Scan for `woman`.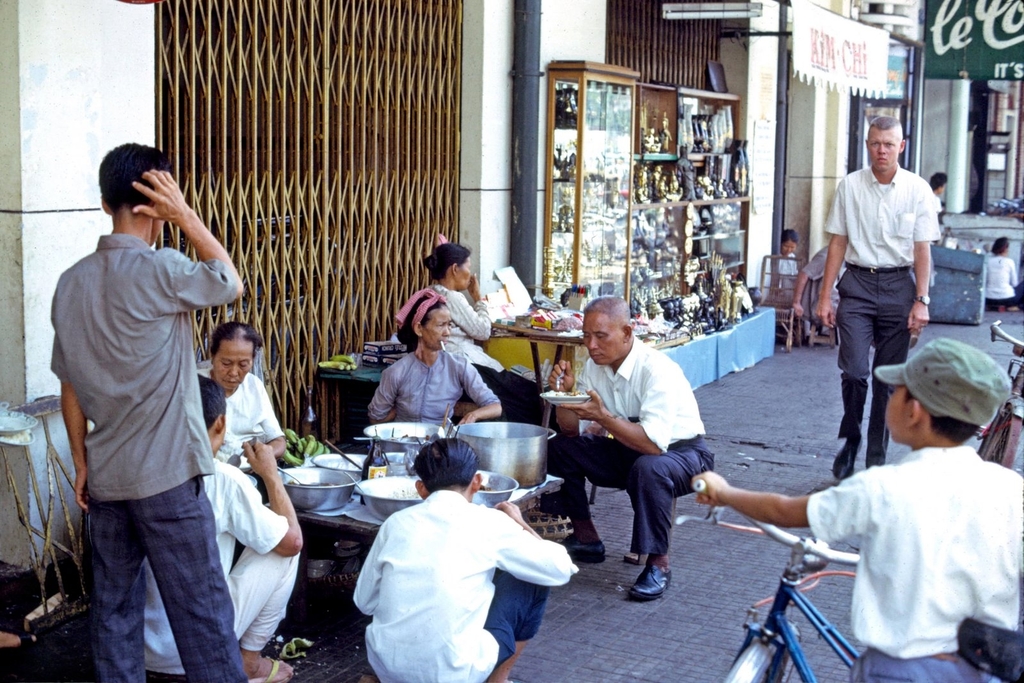
Scan result: (x1=420, y1=242, x2=547, y2=421).
